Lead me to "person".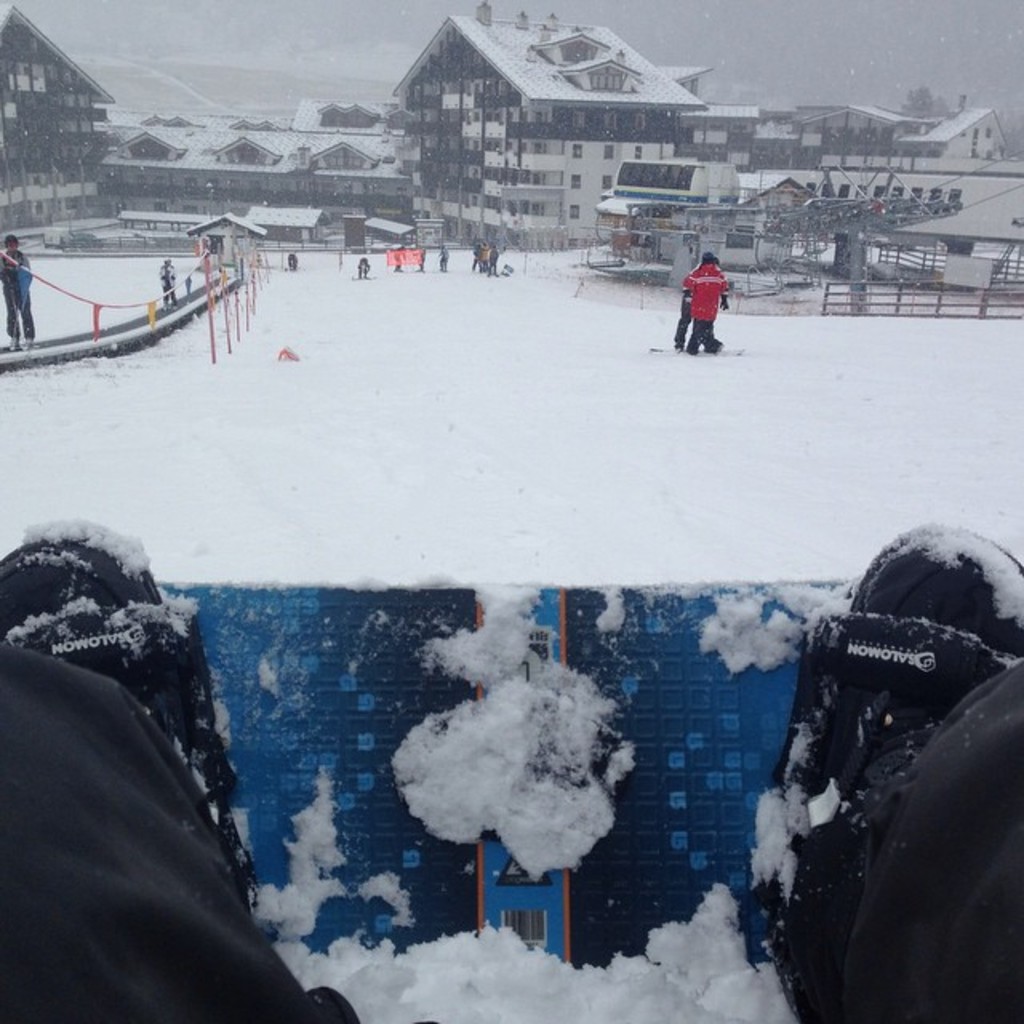
Lead to detection(666, 232, 738, 355).
